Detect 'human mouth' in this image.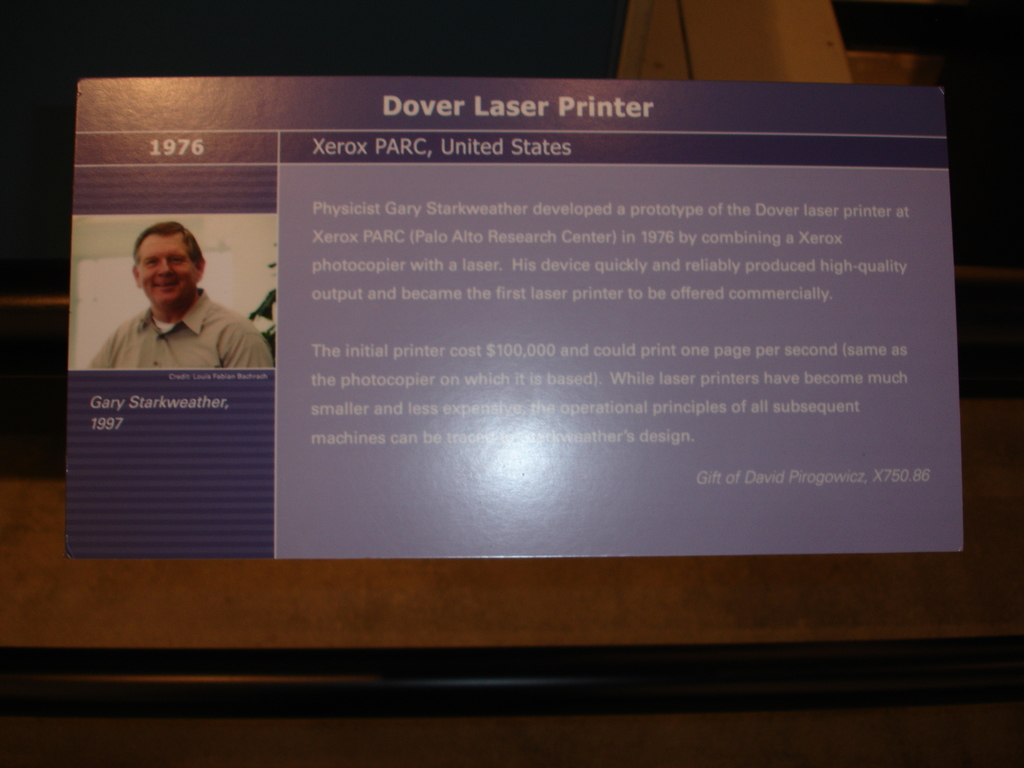
Detection: BBox(152, 278, 172, 292).
